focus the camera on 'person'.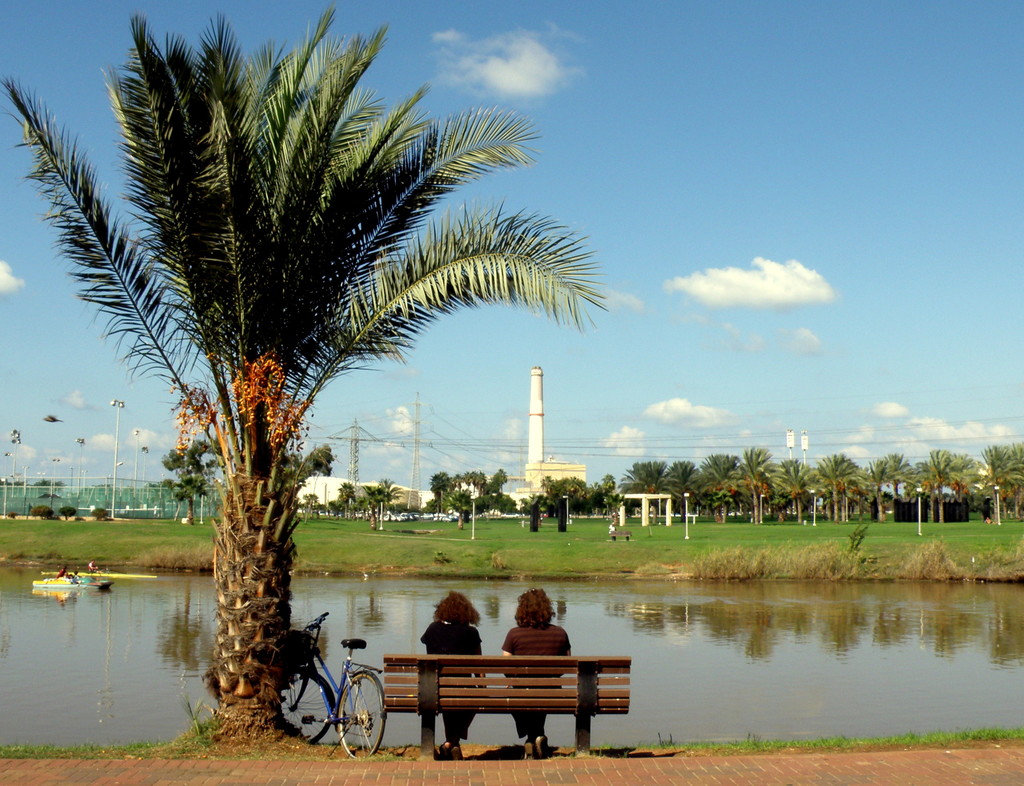
Focus region: region(416, 582, 483, 760).
